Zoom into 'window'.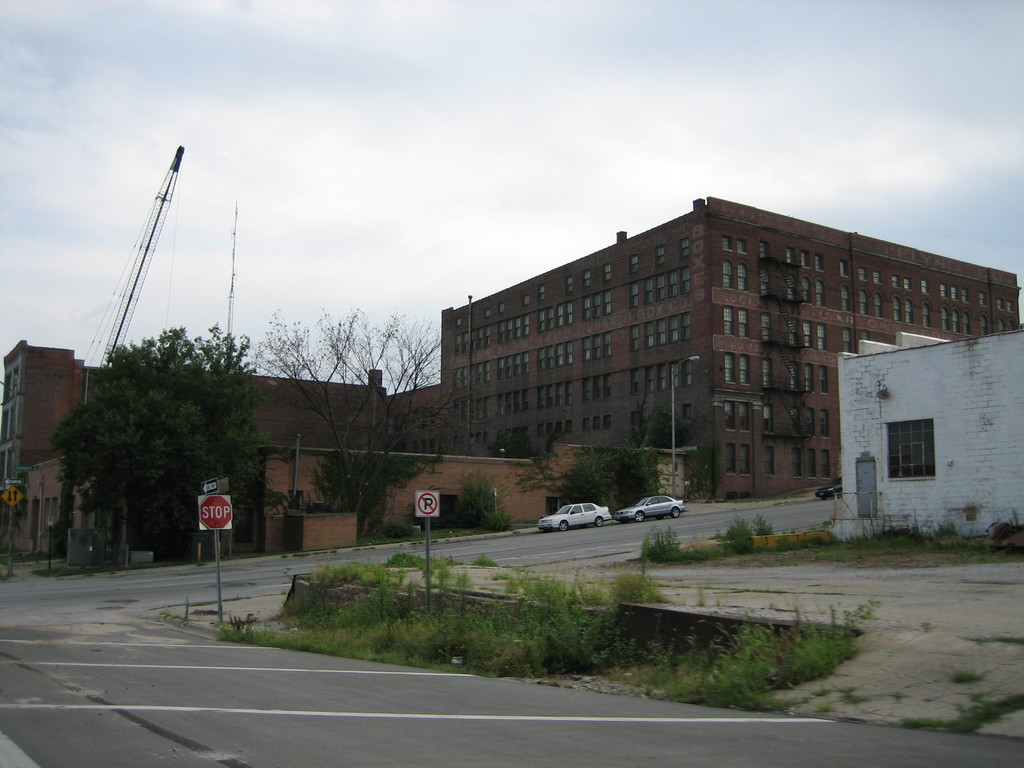
Zoom target: bbox=(787, 278, 820, 304).
